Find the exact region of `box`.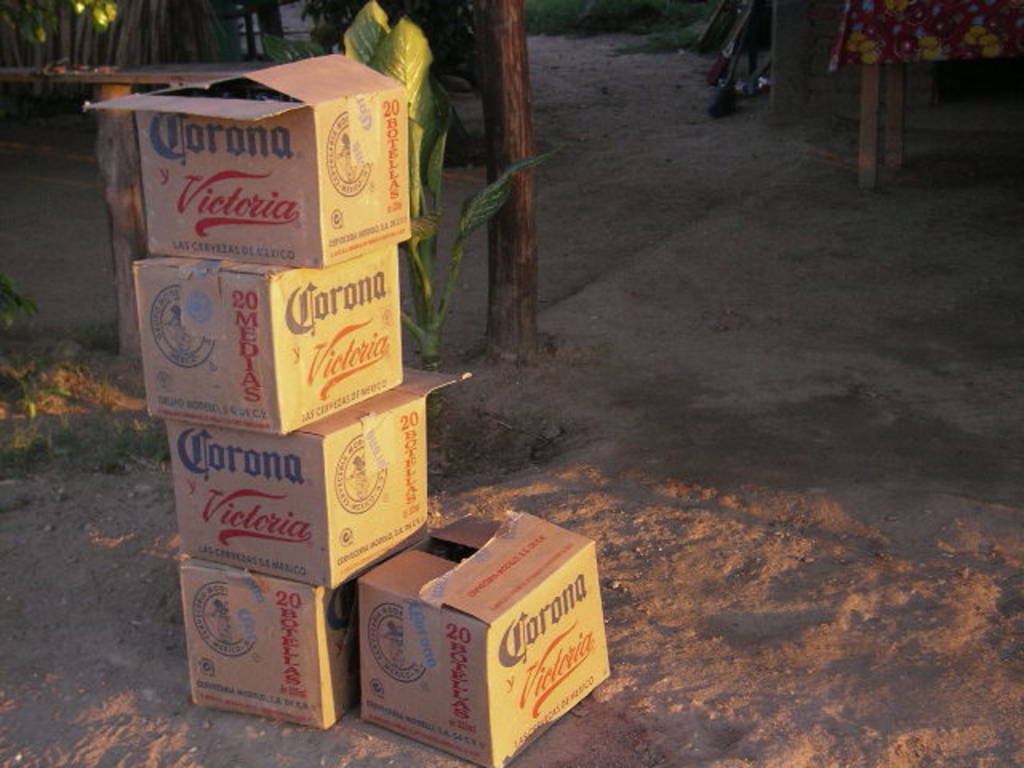
Exact region: region(160, 362, 470, 582).
